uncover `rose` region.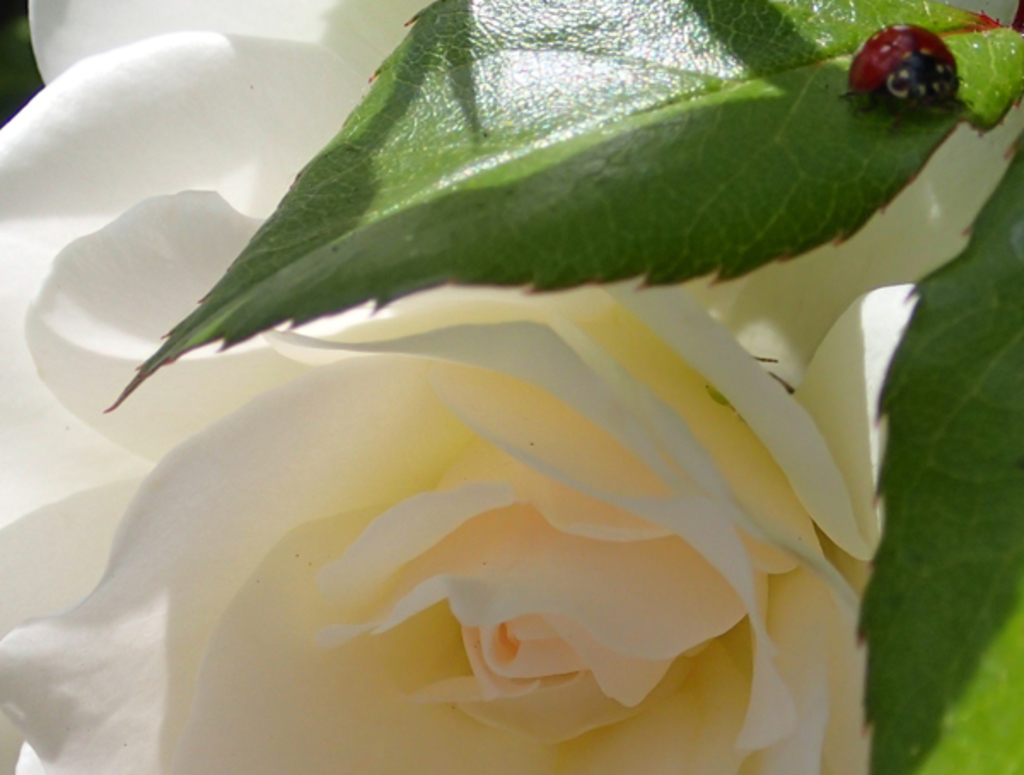
Uncovered: crop(0, 0, 1022, 773).
